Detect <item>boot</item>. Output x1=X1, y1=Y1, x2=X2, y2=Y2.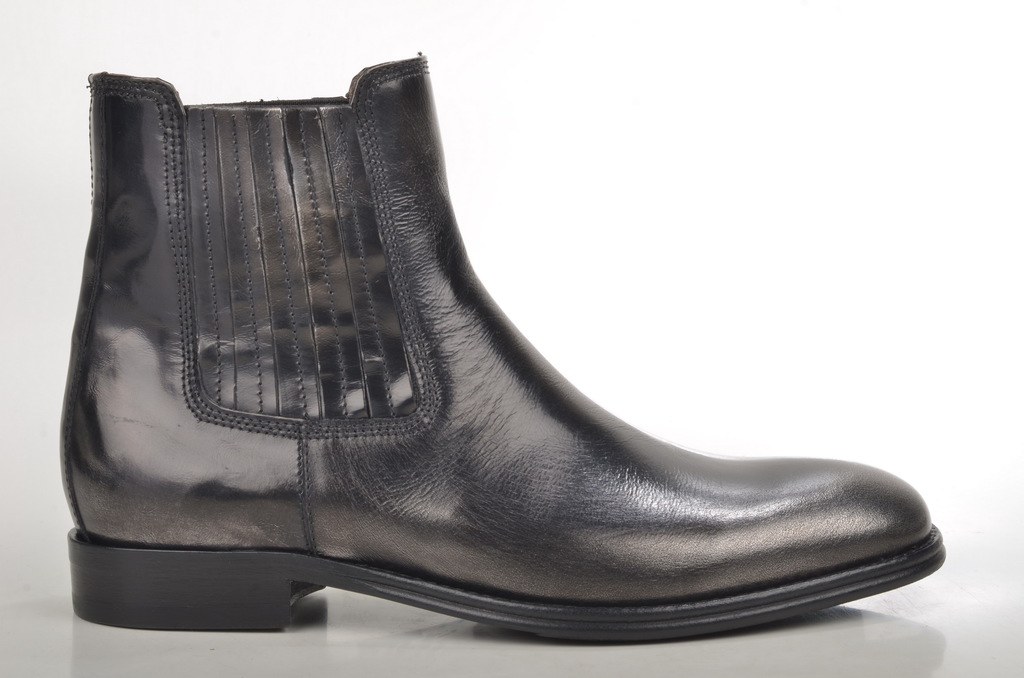
x1=58, y1=54, x2=945, y2=645.
